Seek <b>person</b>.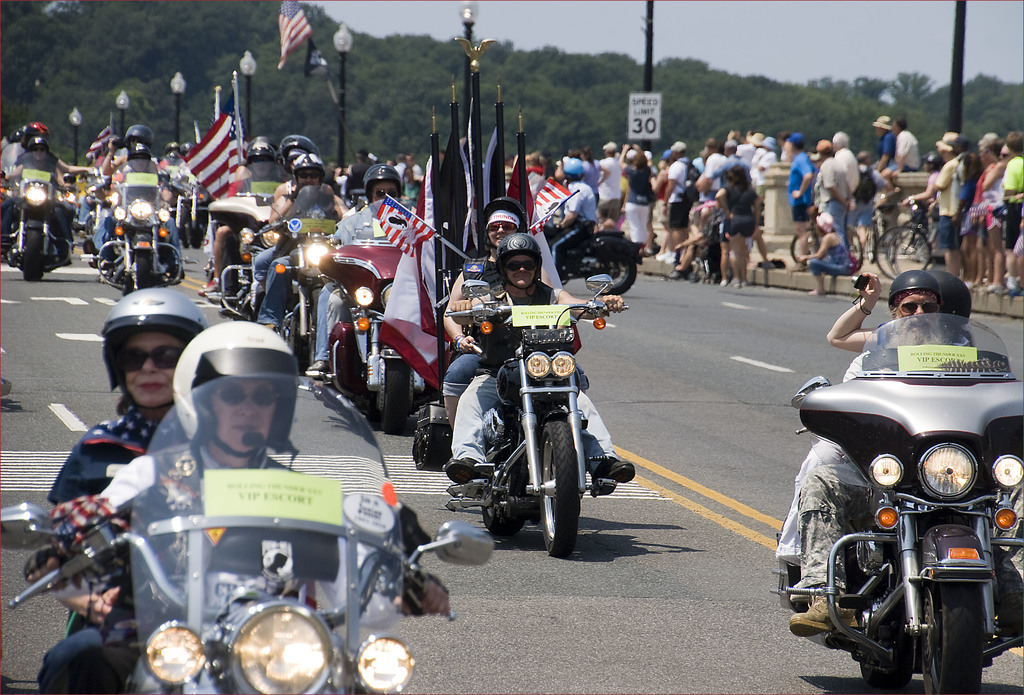
[x1=789, y1=269, x2=1023, y2=647].
